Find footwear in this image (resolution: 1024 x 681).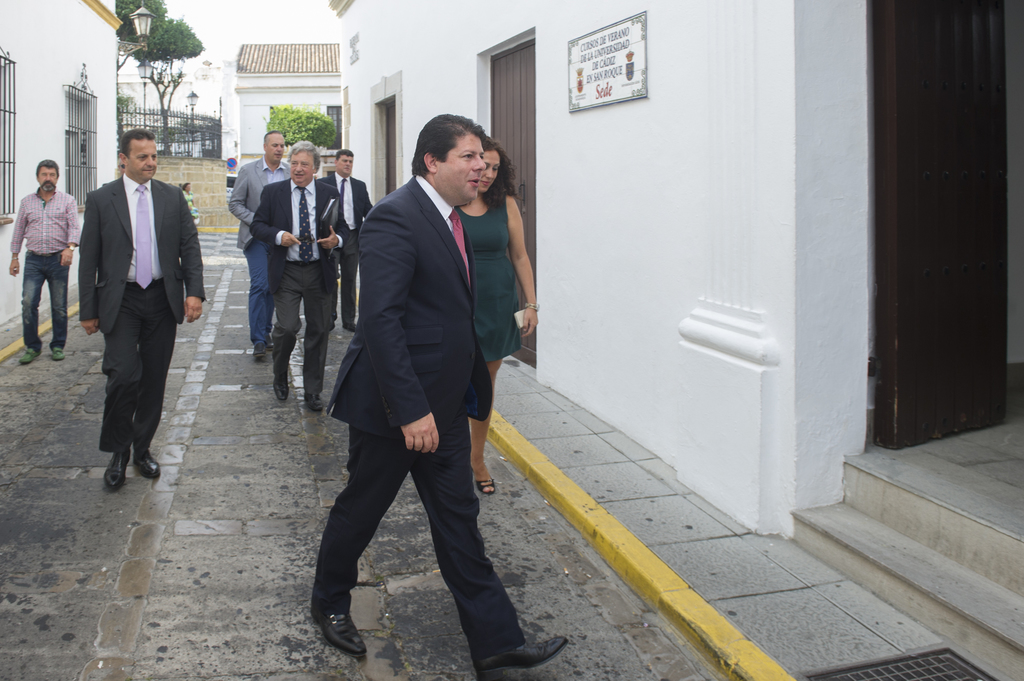
crop(478, 474, 492, 493).
